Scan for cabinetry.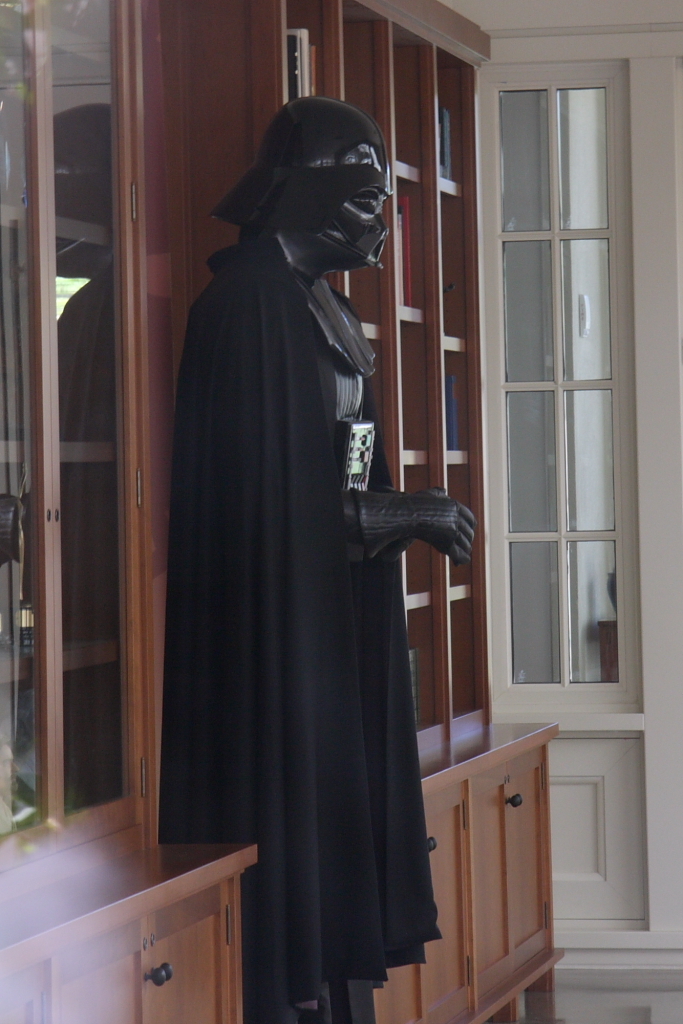
Scan result: <region>401, 464, 437, 601</region>.
